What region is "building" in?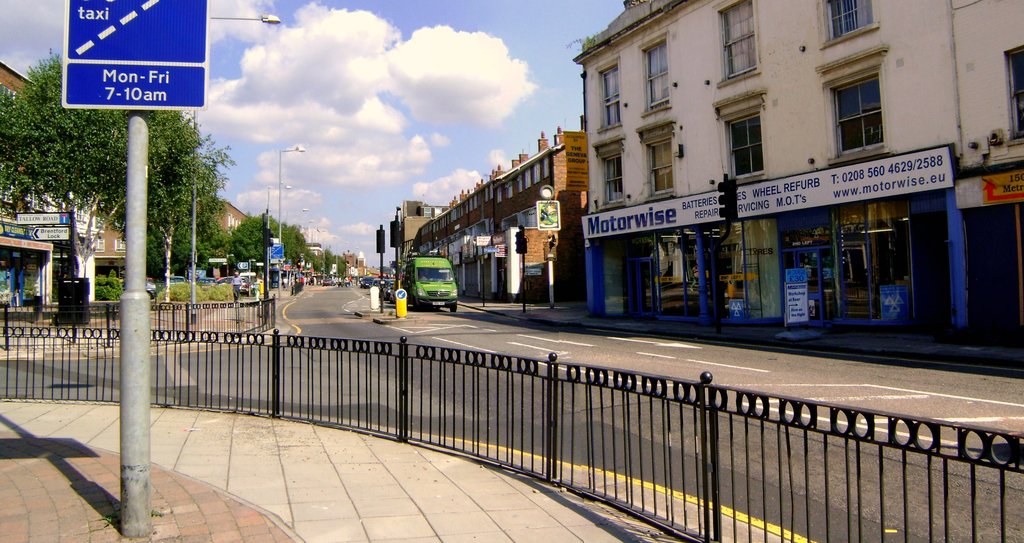
bbox=(305, 245, 325, 255).
